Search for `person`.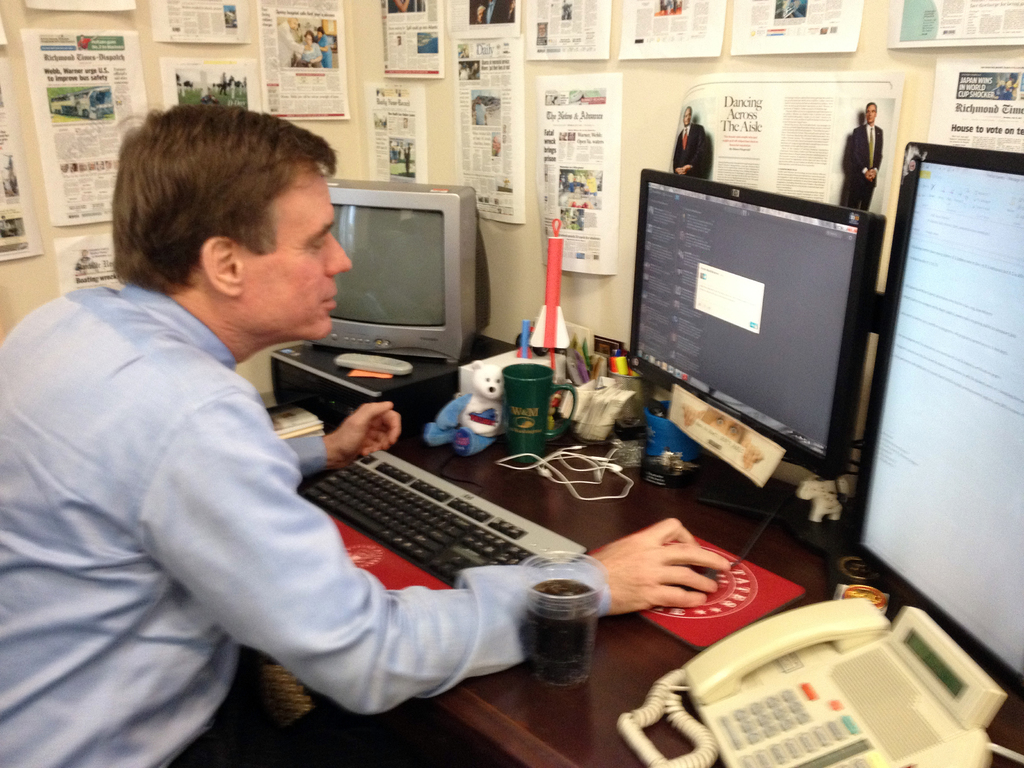
Found at [left=313, top=28, right=330, bottom=63].
